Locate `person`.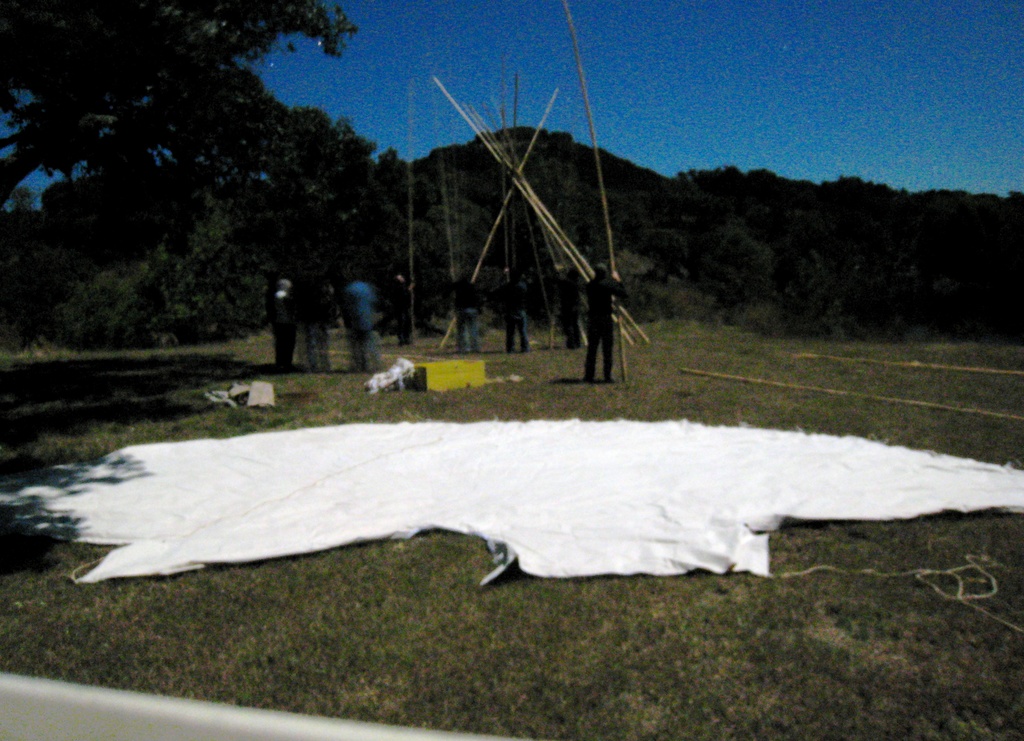
Bounding box: 565, 255, 628, 377.
